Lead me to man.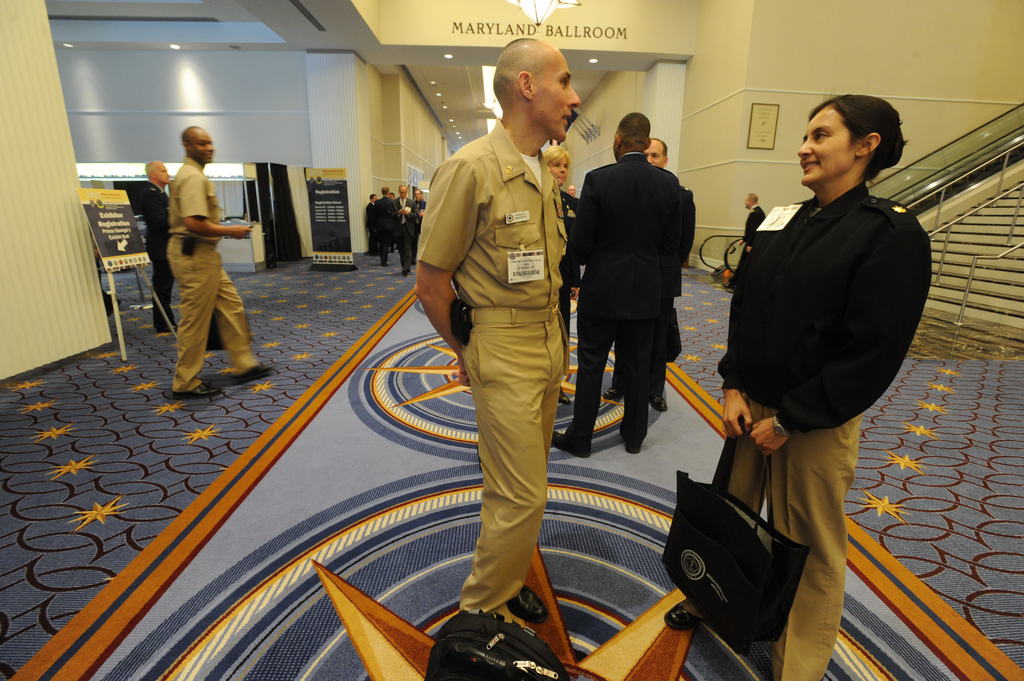
Lead to rect(169, 126, 271, 395).
